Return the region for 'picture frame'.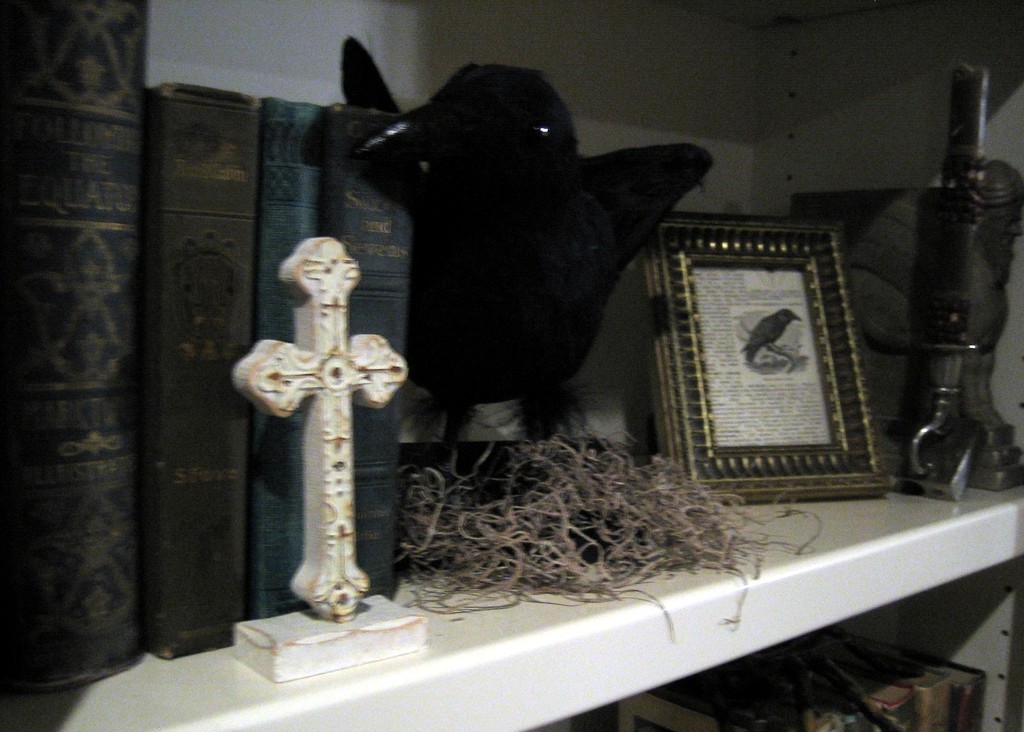
l=646, t=211, r=897, b=506.
